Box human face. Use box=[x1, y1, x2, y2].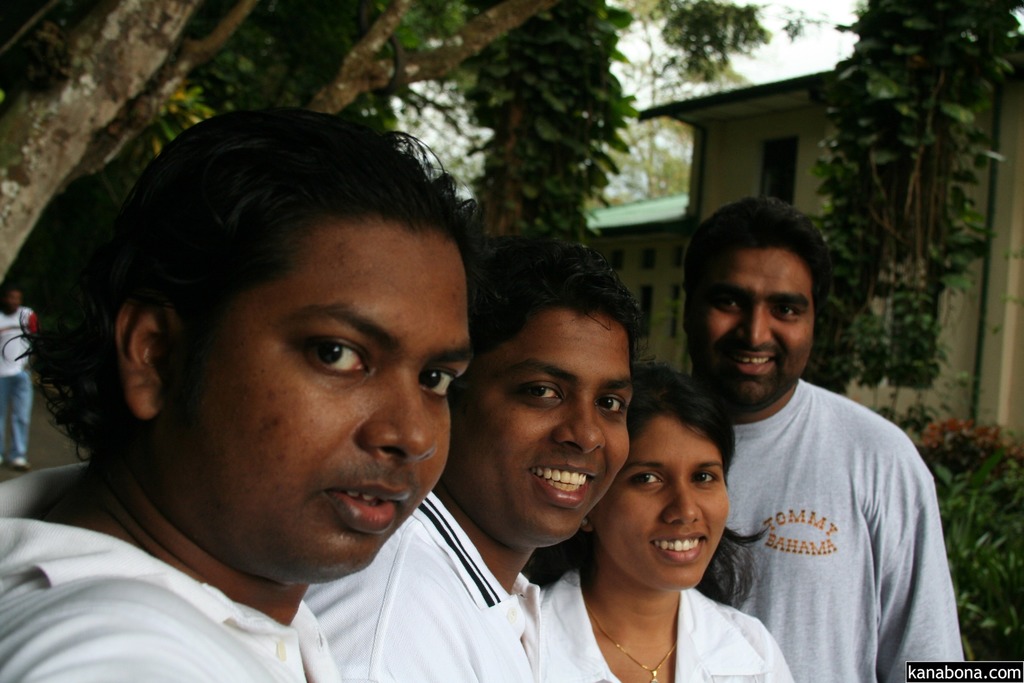
box=[685, 248, 811, 410].
